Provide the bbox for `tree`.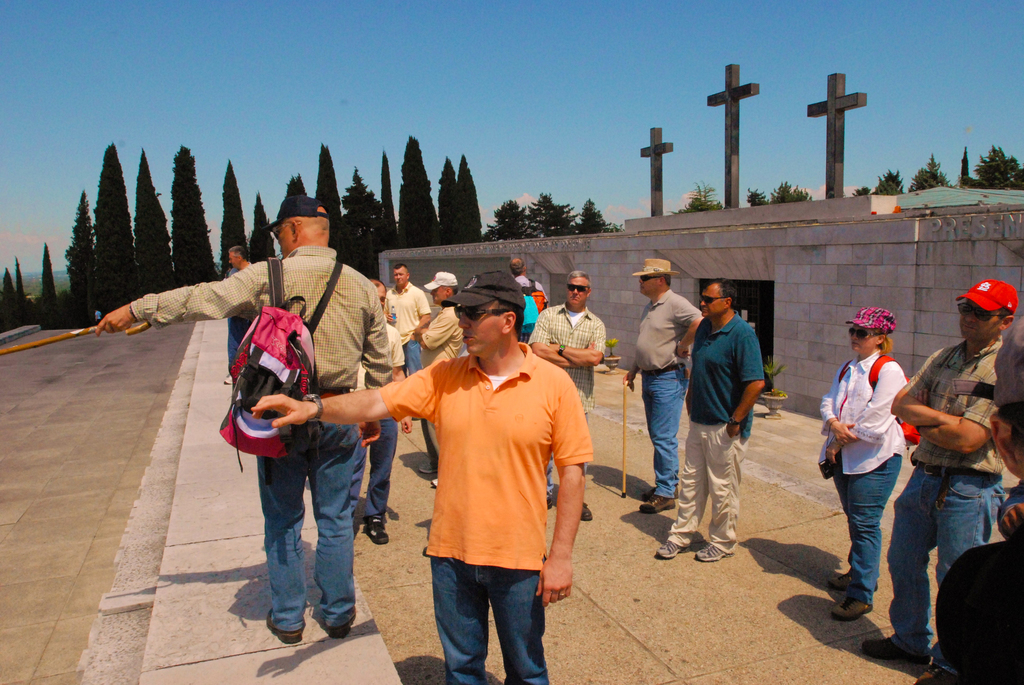
[216, 159, 248, 279].
